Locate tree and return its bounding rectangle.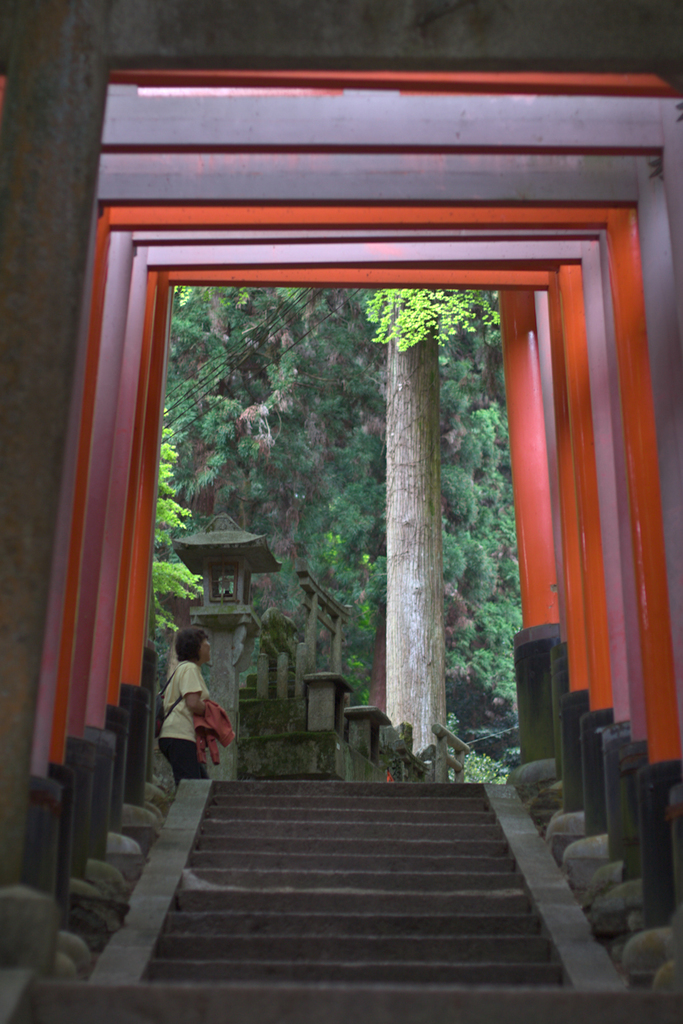
<box>378,278,444,775</box>.
